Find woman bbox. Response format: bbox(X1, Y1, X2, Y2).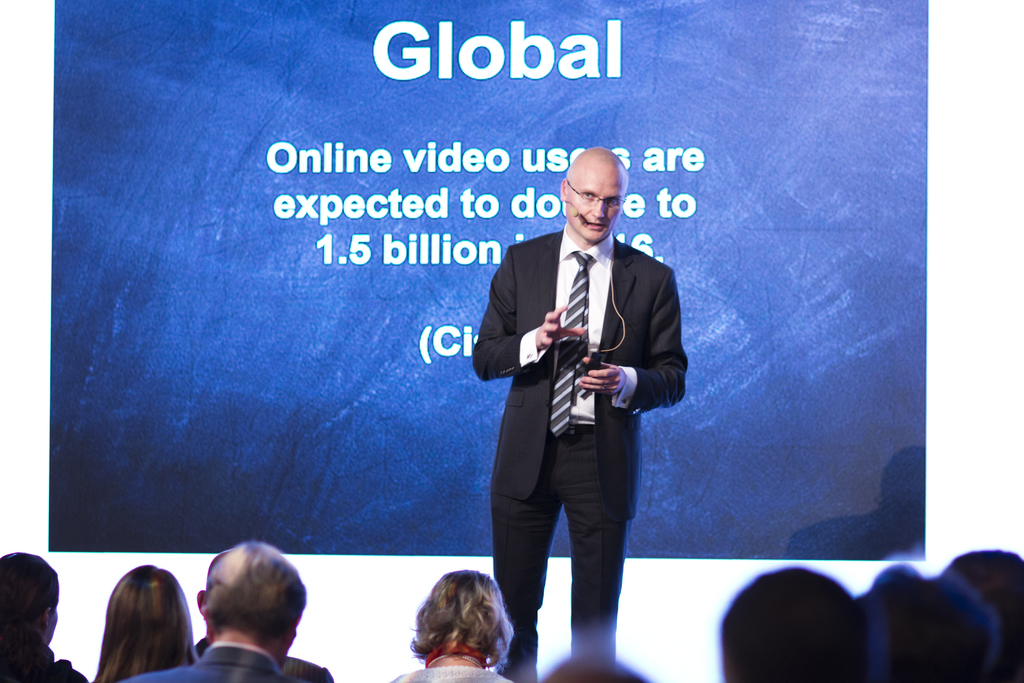
bbox(90, 558, 216, 680).
